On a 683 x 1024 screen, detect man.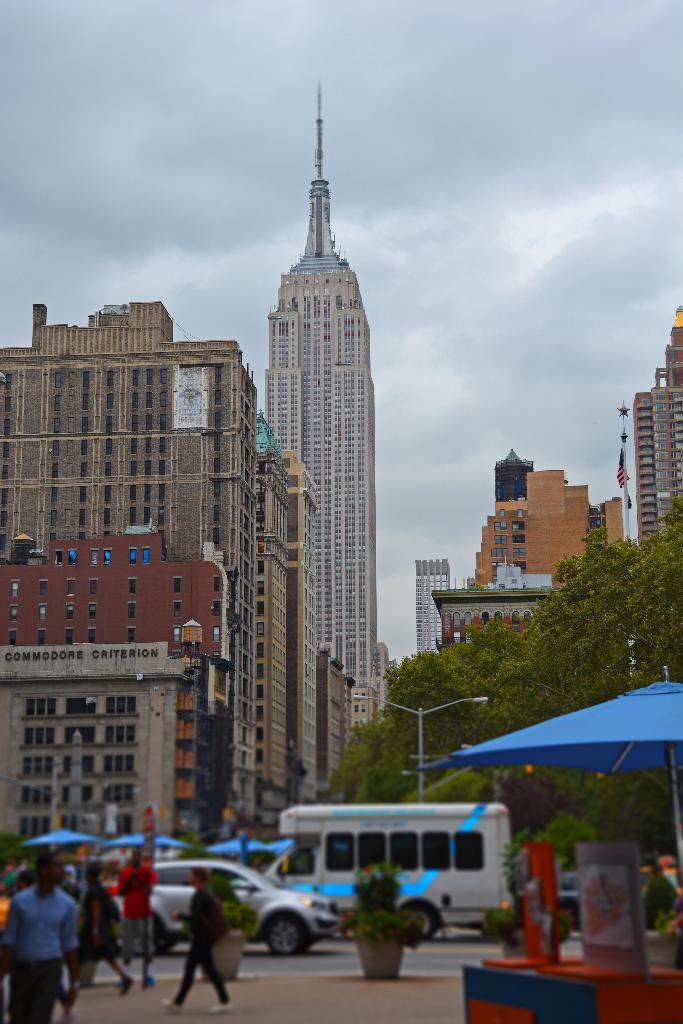
(110,851,163,987).
